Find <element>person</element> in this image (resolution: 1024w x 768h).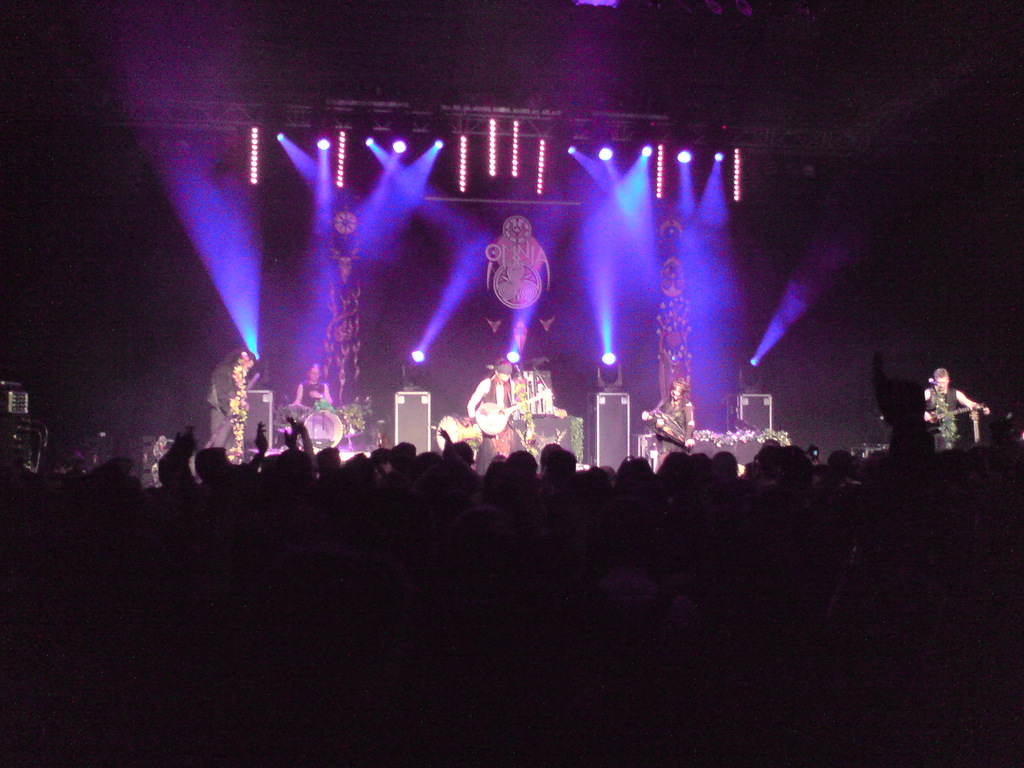
l=190, t=409, r=273, b=477.
